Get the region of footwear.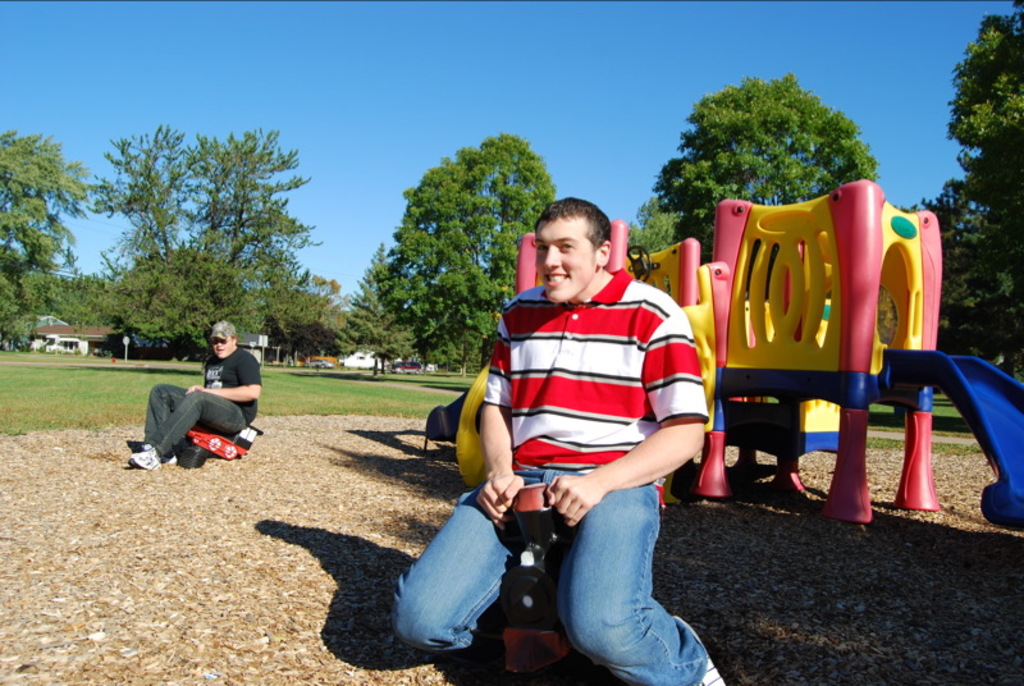
BBox(681, 616, 733, 685).
